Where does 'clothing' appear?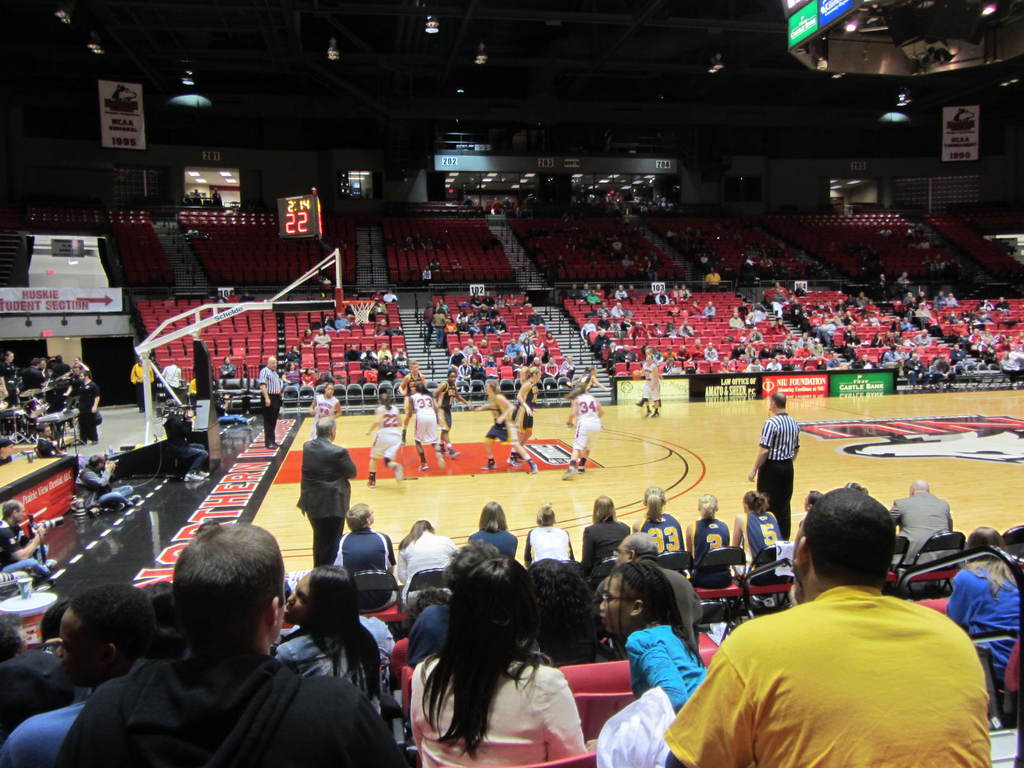
Appears at box=[382, 368, 401, 399].
